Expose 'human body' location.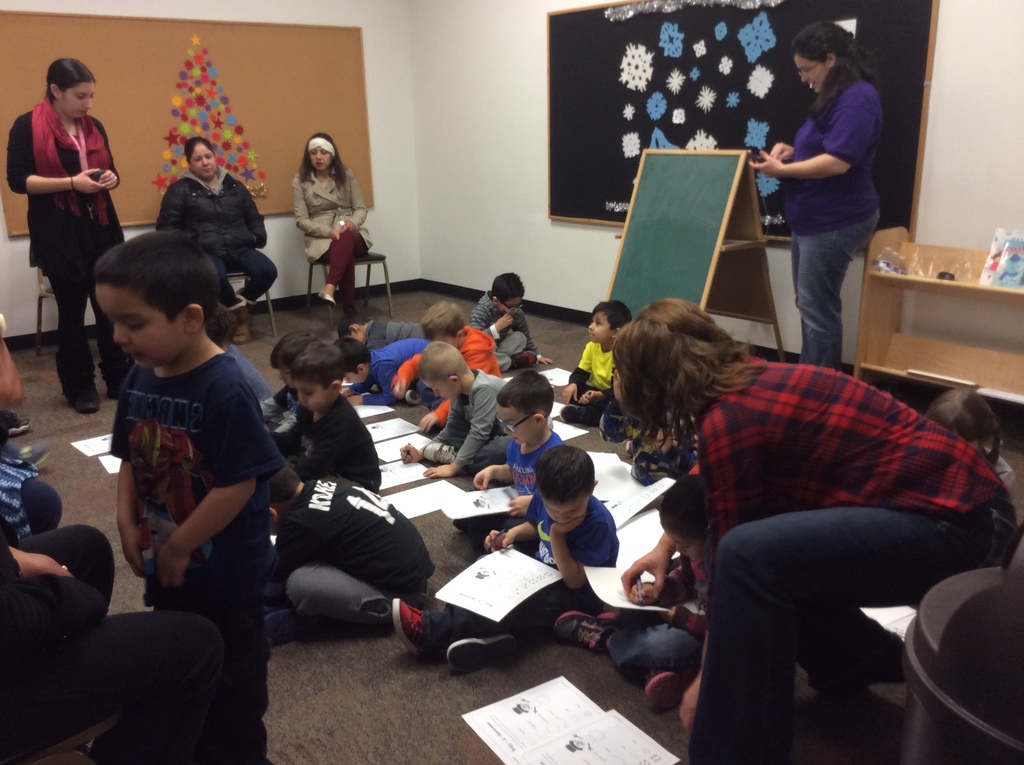
Exposed at <region>159, 173, 281, 348</region>.
